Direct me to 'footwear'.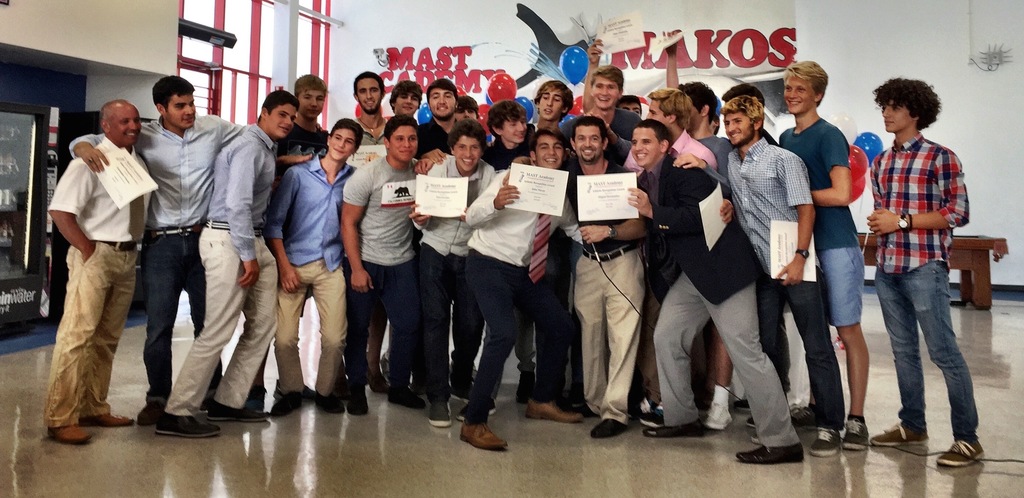
Direction: box(811, 427, 840, 456).
